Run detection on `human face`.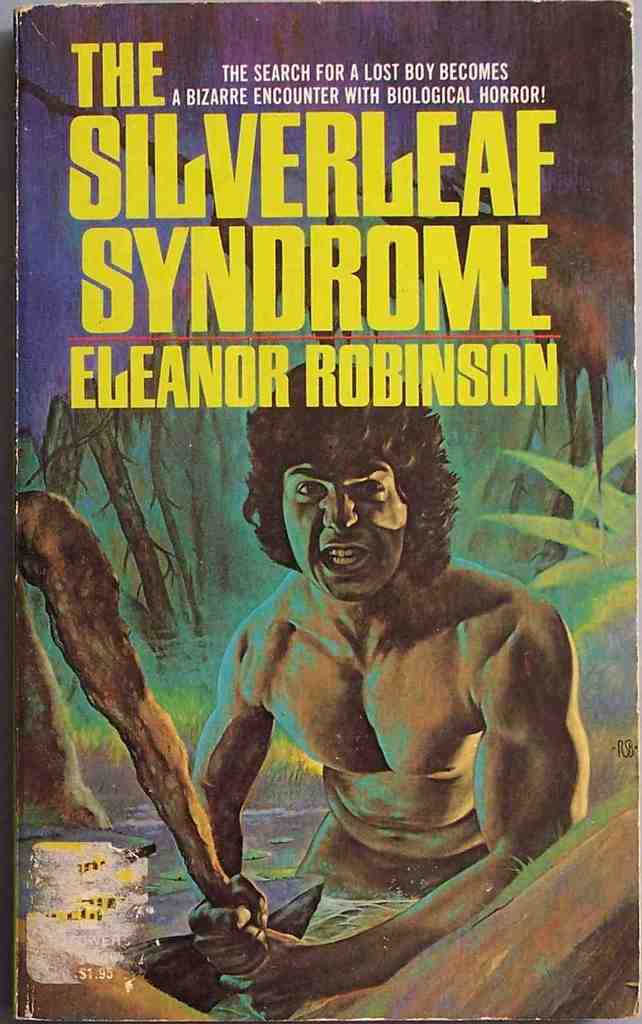
Result: (x1=304, y1=464, x2=413, y2=577).
